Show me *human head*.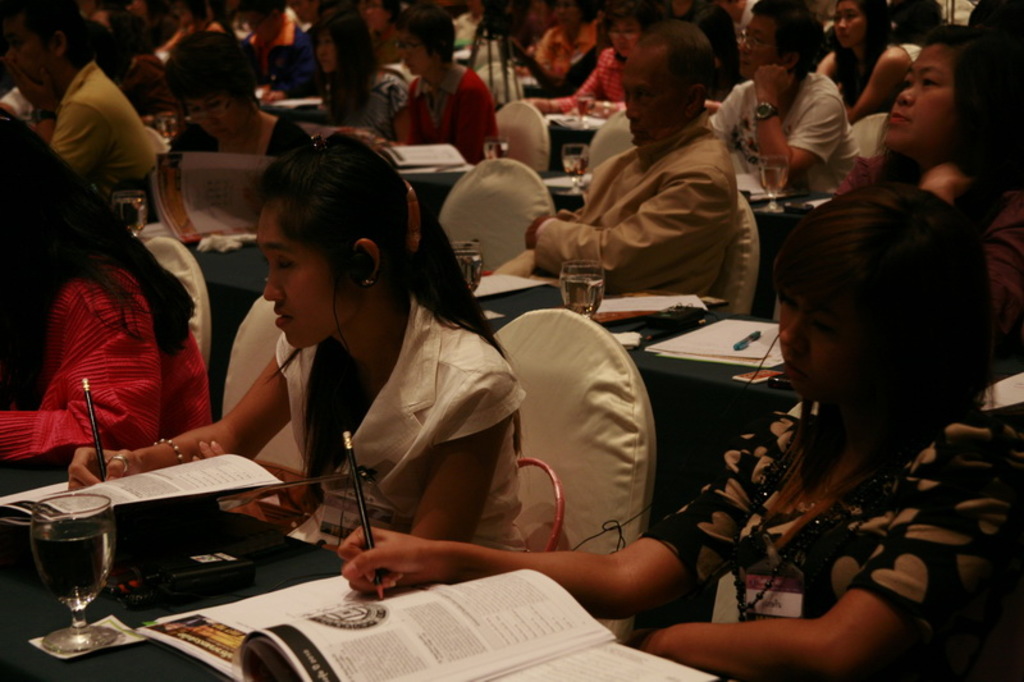
*human head* is here: select_region(618, 22, 710, 150).
